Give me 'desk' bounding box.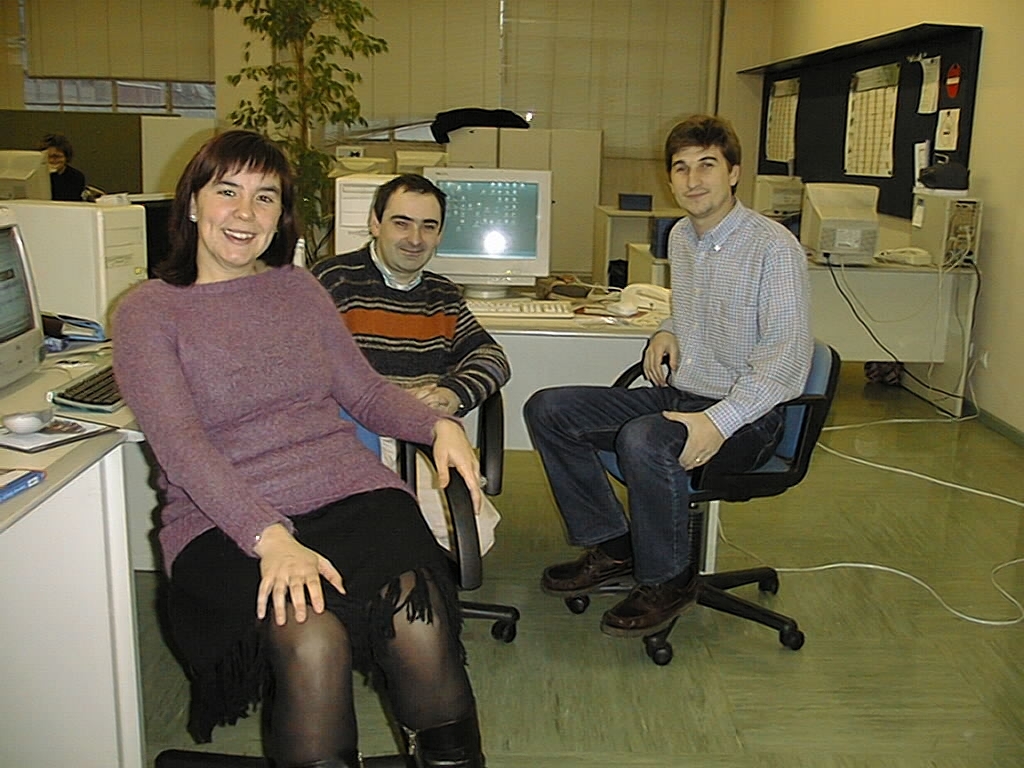
x1=598, y1=202, x2=684, y2=282.
